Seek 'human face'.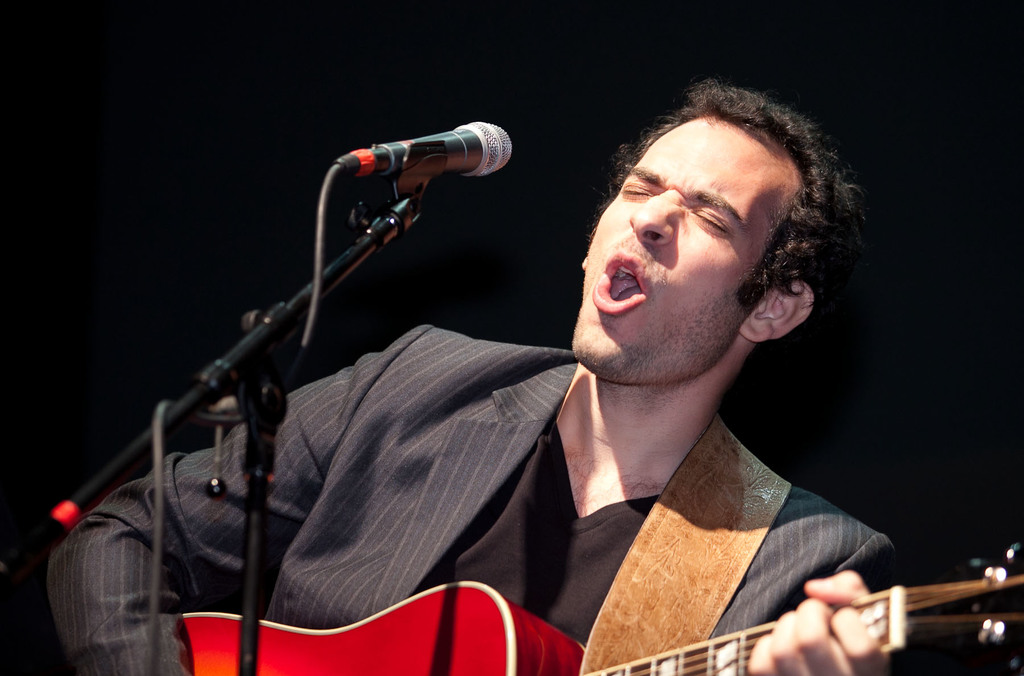
rect(569, 113, 803, 380).
